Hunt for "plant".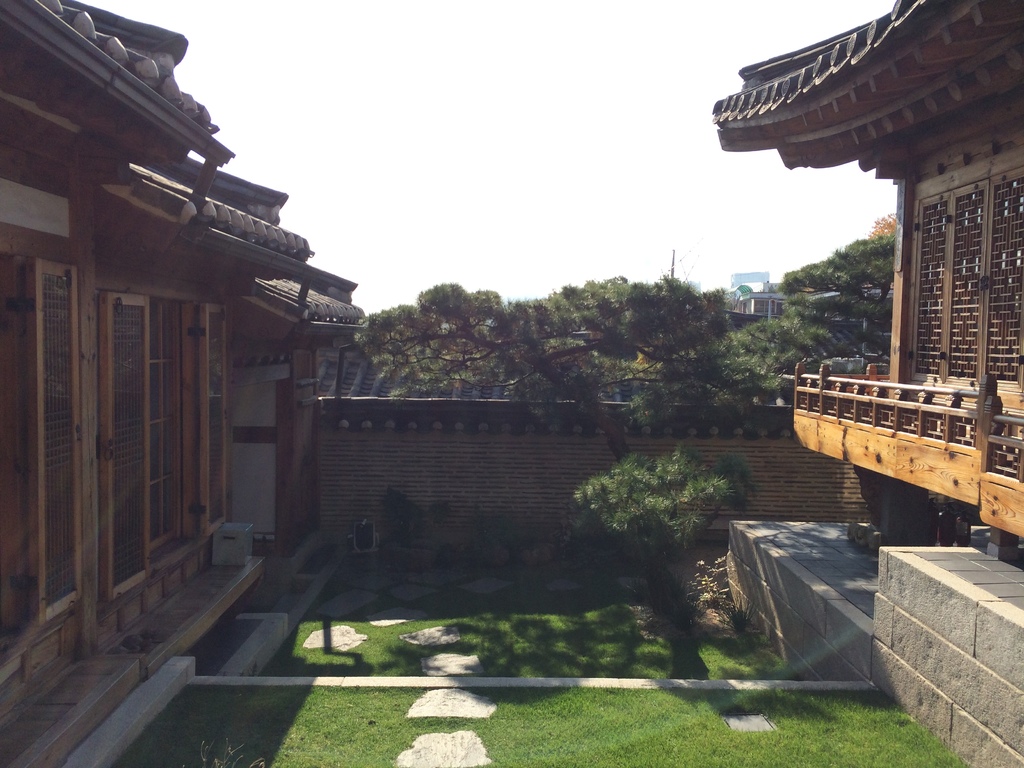
Hunted down at 199 736 268 767.
